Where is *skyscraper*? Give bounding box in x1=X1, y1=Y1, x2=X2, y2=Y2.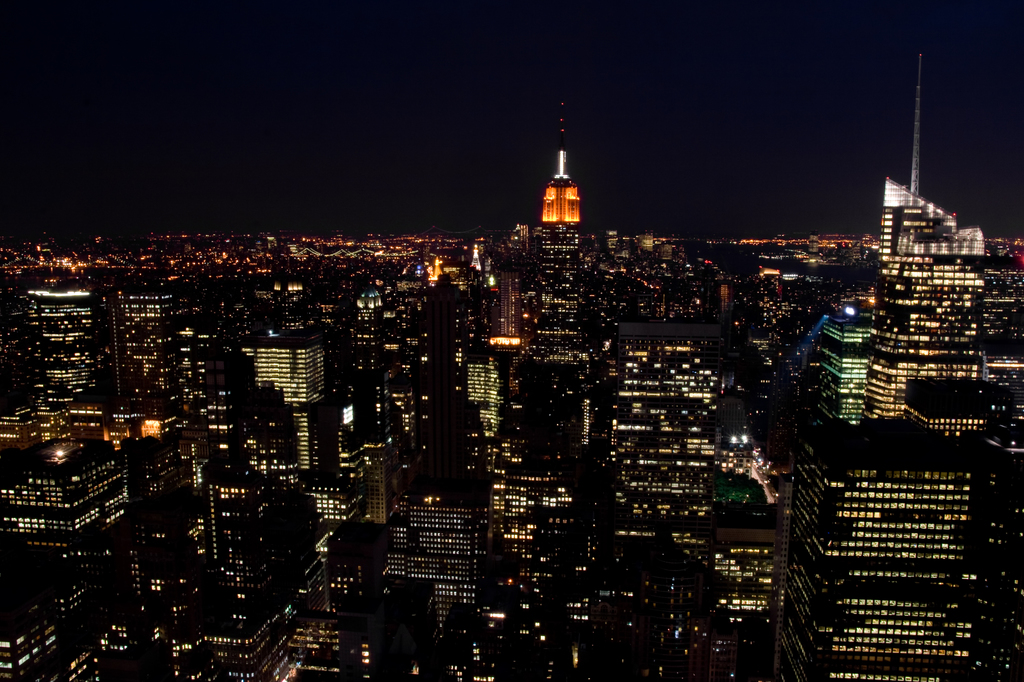
x1=847, y1=110, x2=1002, y2=477.
